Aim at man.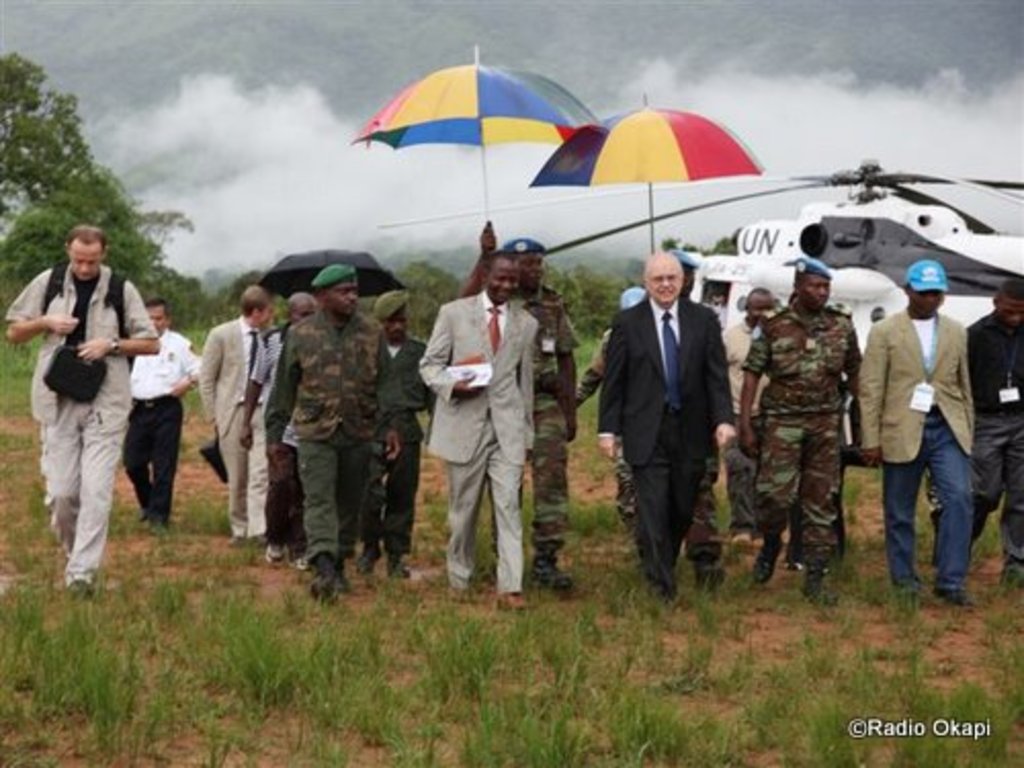
Aimed at (240,287,319,557).
